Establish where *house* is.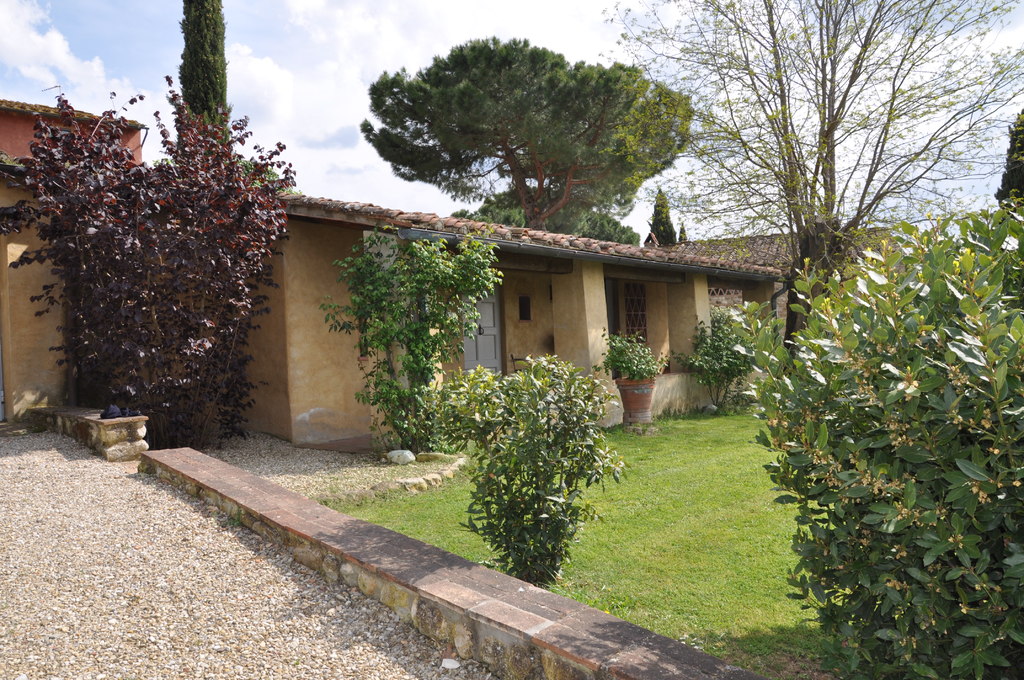
Established at (645,231,850,425).
